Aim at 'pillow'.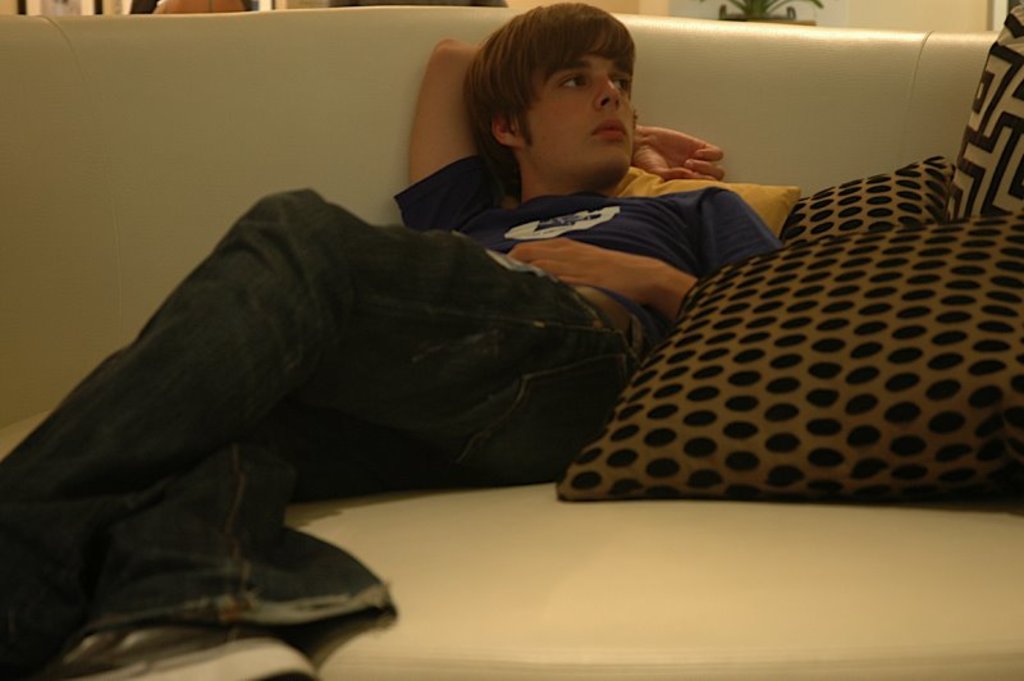
Aimed at [593, 159, 792, 250].
